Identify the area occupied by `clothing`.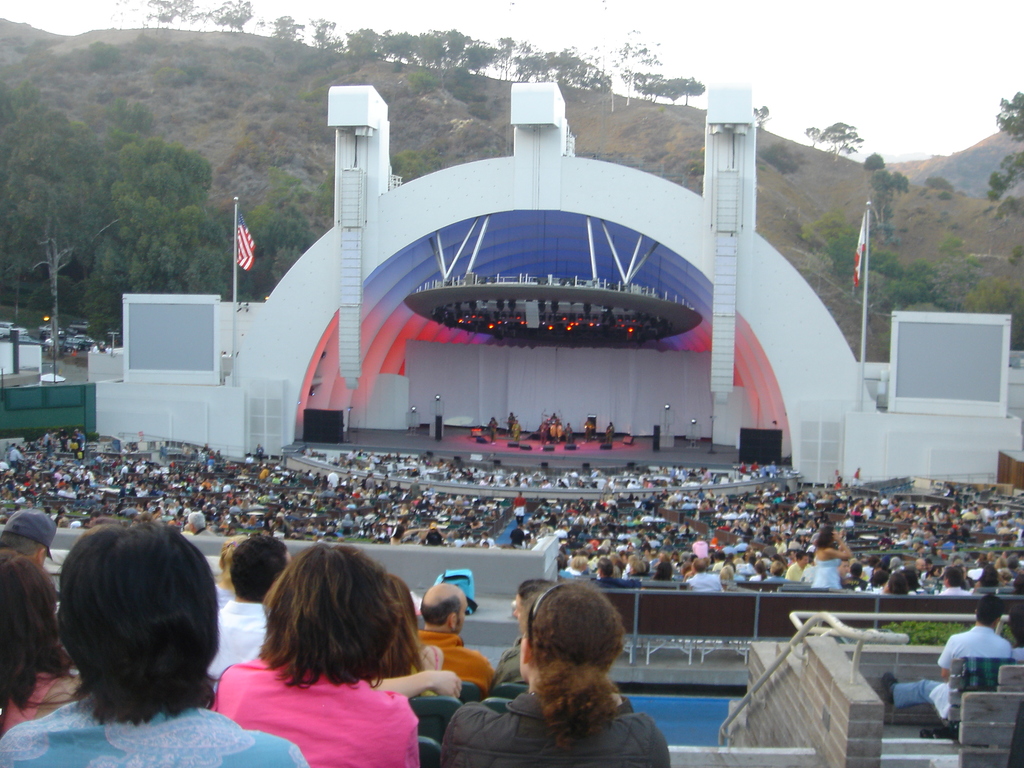
Area: box=[506, 416, 513, 431].
